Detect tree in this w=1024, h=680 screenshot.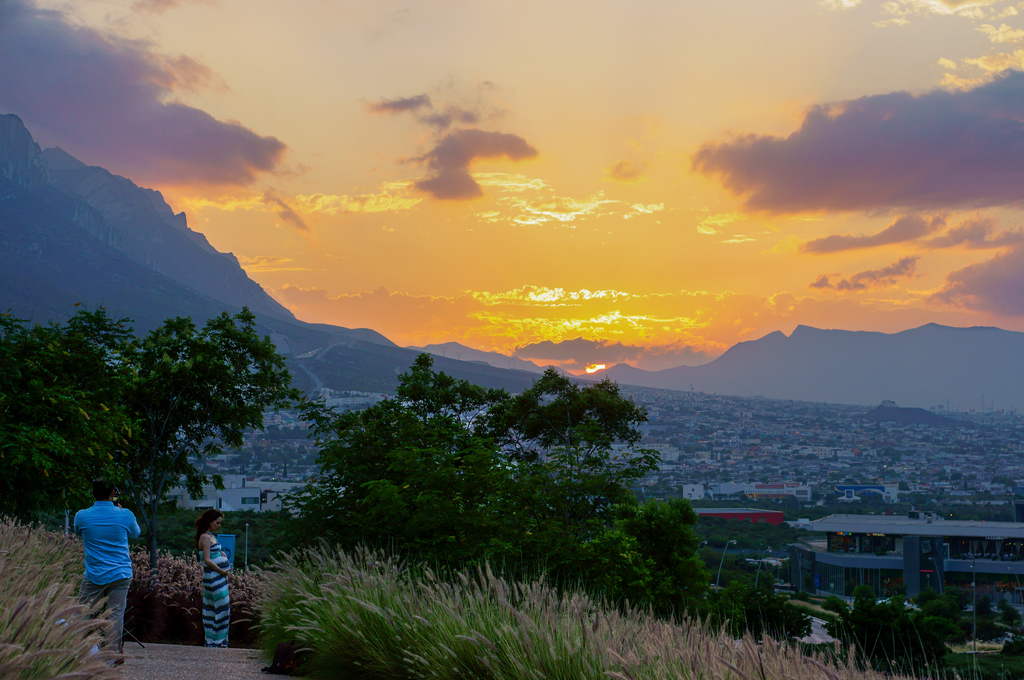
Detection: crop(275, 351, 707, 592).
